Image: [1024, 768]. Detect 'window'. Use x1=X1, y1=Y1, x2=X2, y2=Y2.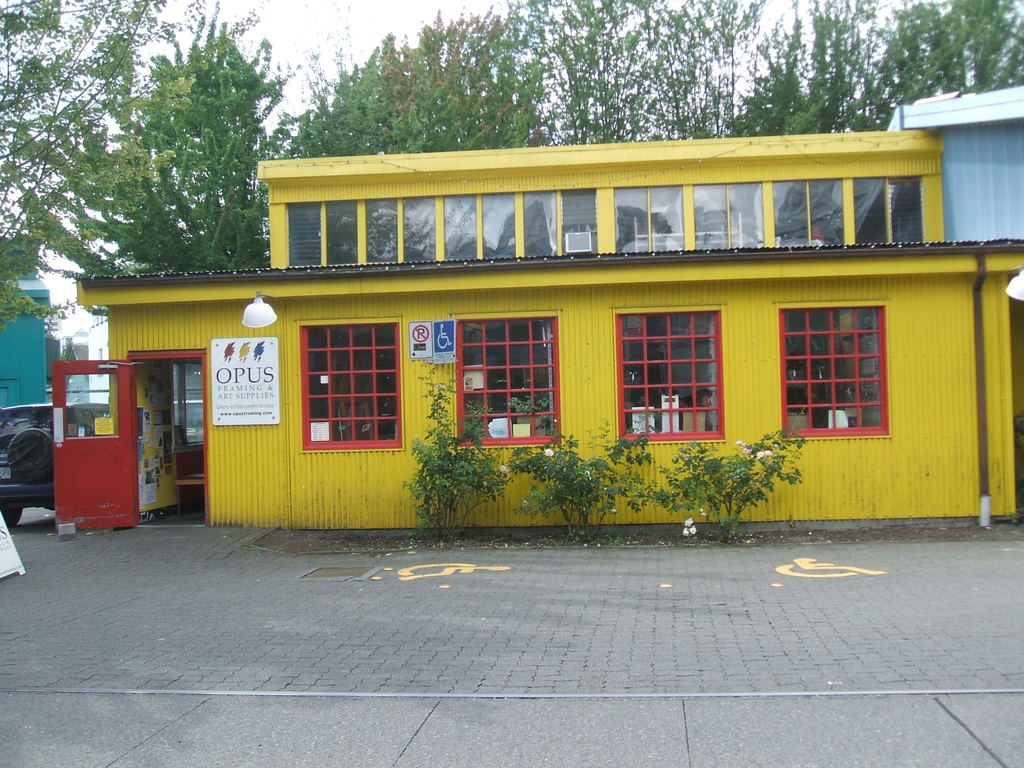
x1=298, y1=321, x2=403, y2=450.
